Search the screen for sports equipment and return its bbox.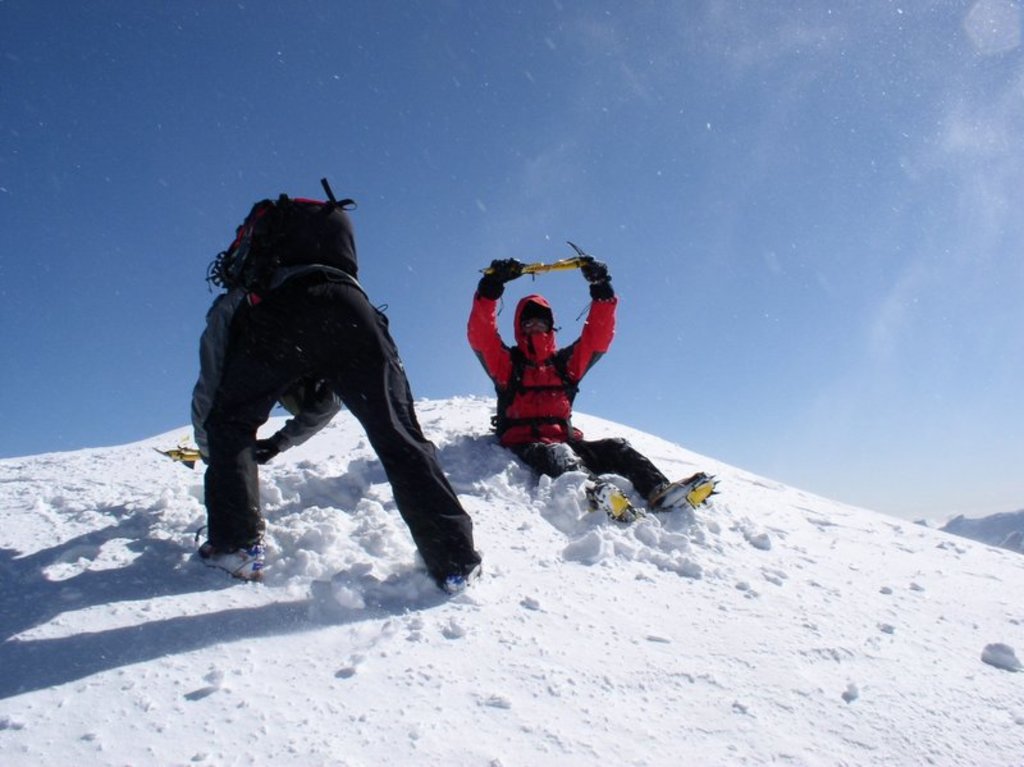
Found: bbox=[196, 534, 264, 583].
